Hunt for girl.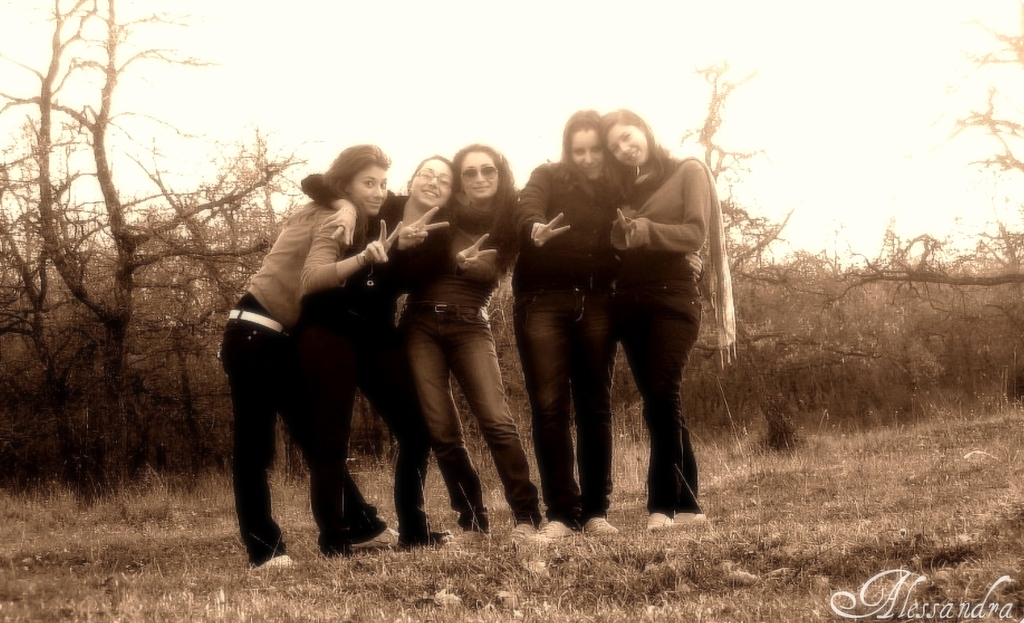
Hunted down at left=393, top=143, right=531, bottom=551.
